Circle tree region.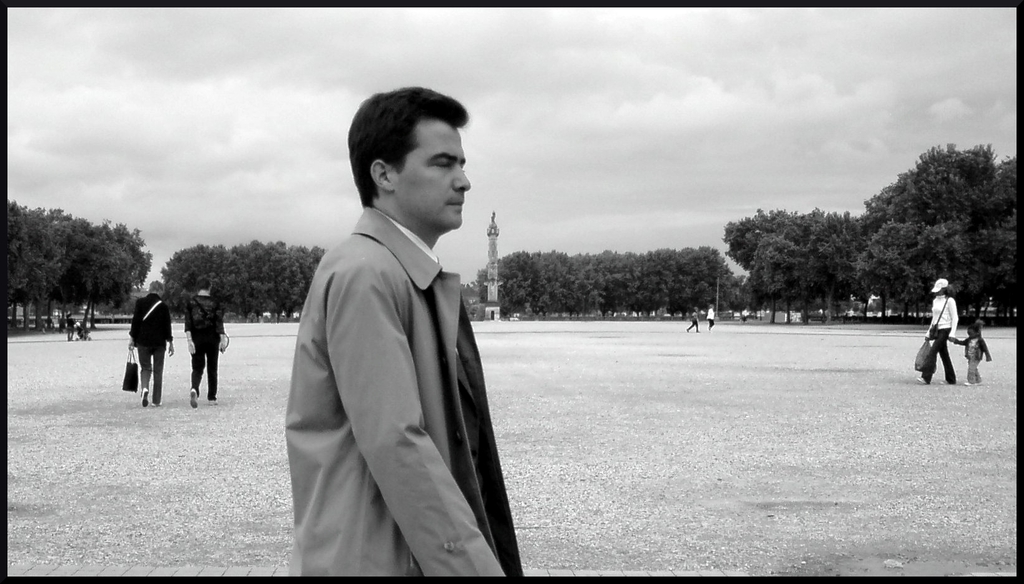
Region: <box>582,248,648,316</box>.
